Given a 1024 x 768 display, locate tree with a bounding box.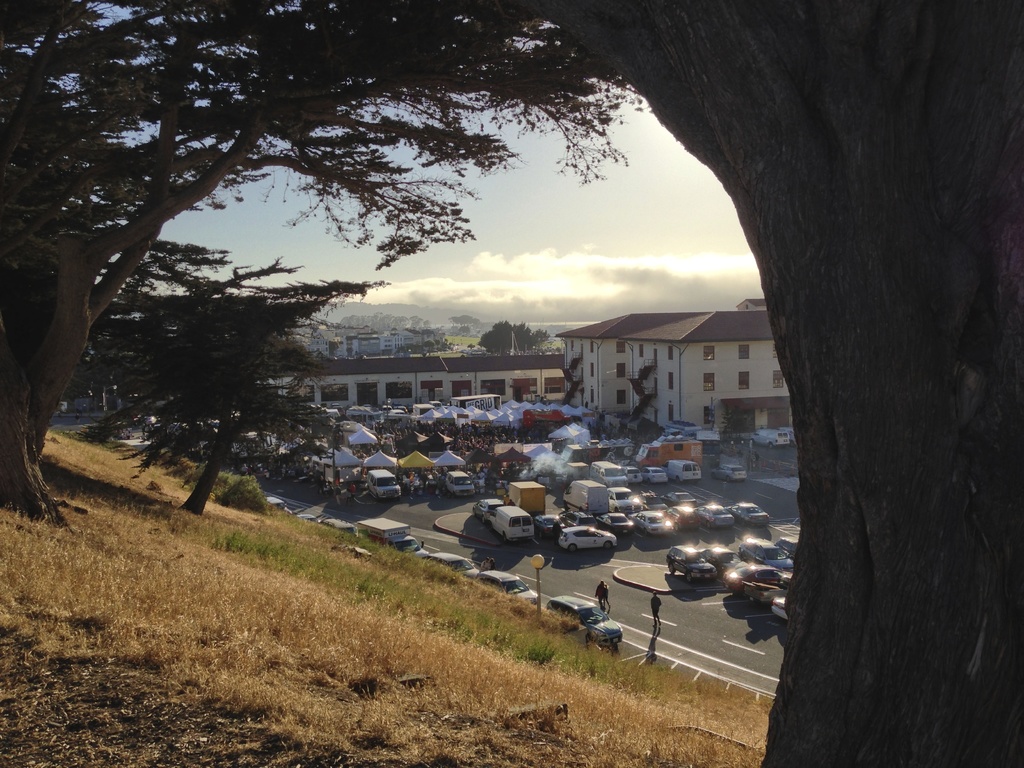
Located: [left=68, top=255, right=394, bottom=518].
